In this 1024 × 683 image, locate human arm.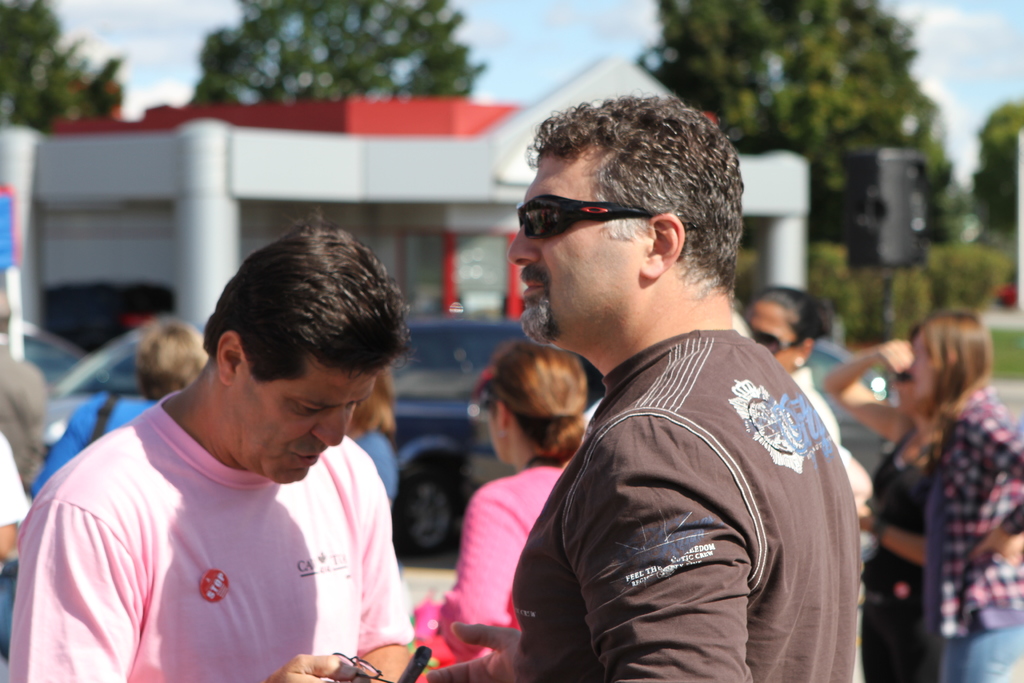
Bounding box: [x1=4, y1=496, x2=356, y2=682].
